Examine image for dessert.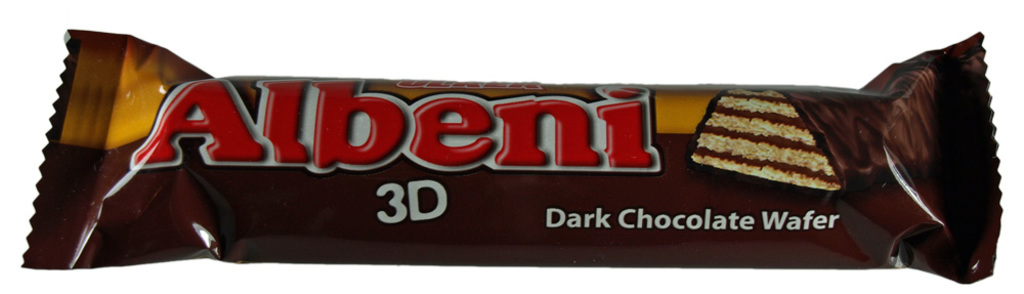
Examination result: locate(656, 67, 955, 243).
